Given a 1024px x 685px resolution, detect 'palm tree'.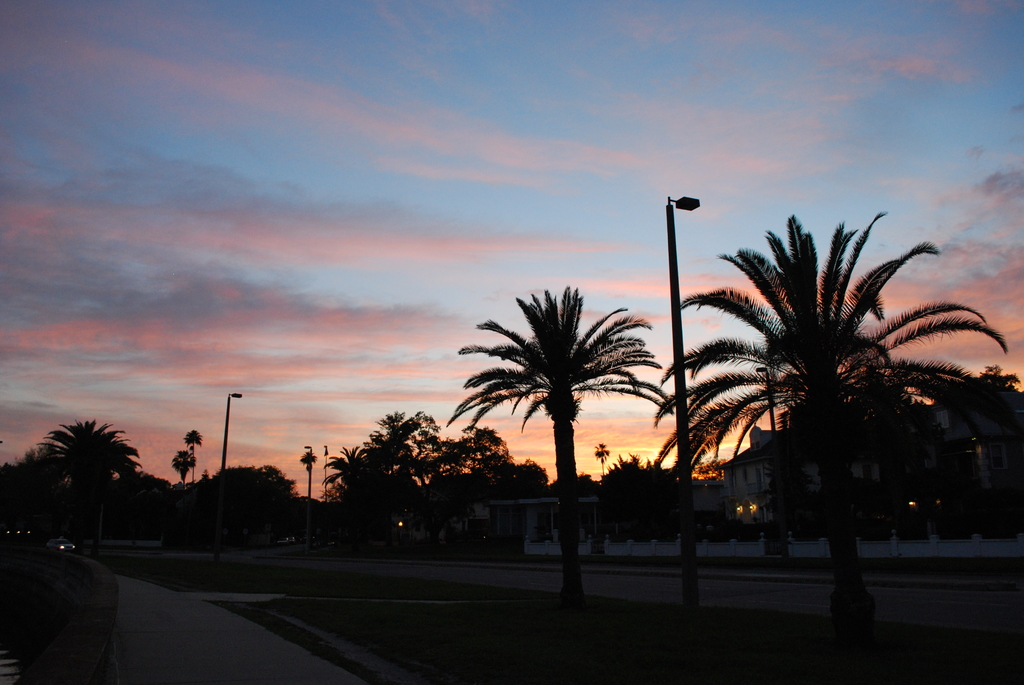
rect(38, 418, 131, 529).
